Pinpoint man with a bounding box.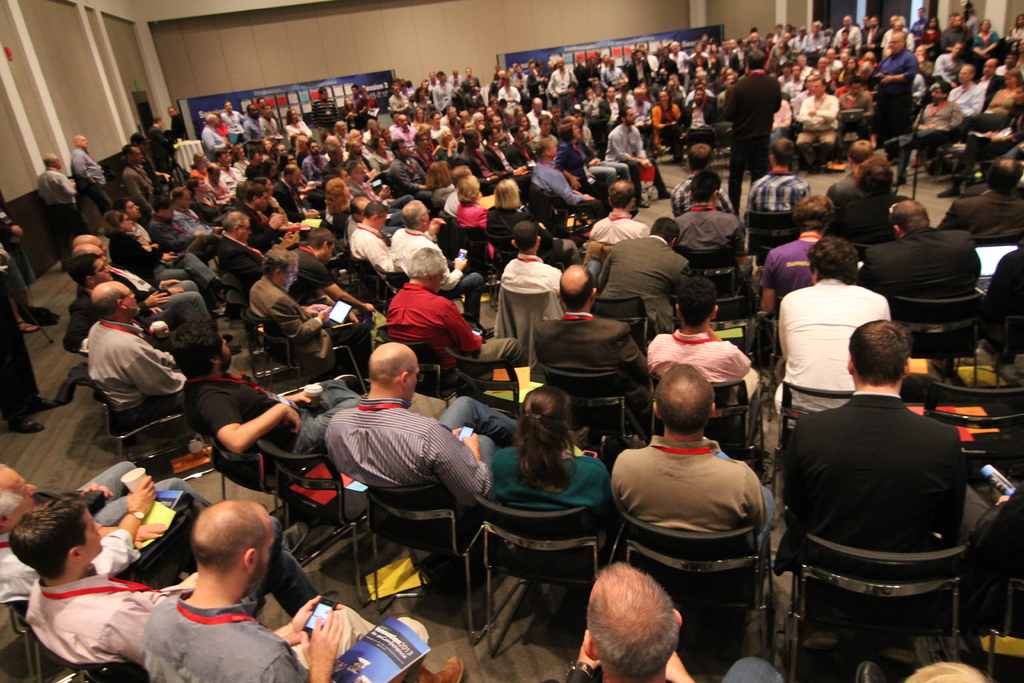
bbox(308, 86, 340, 147).
